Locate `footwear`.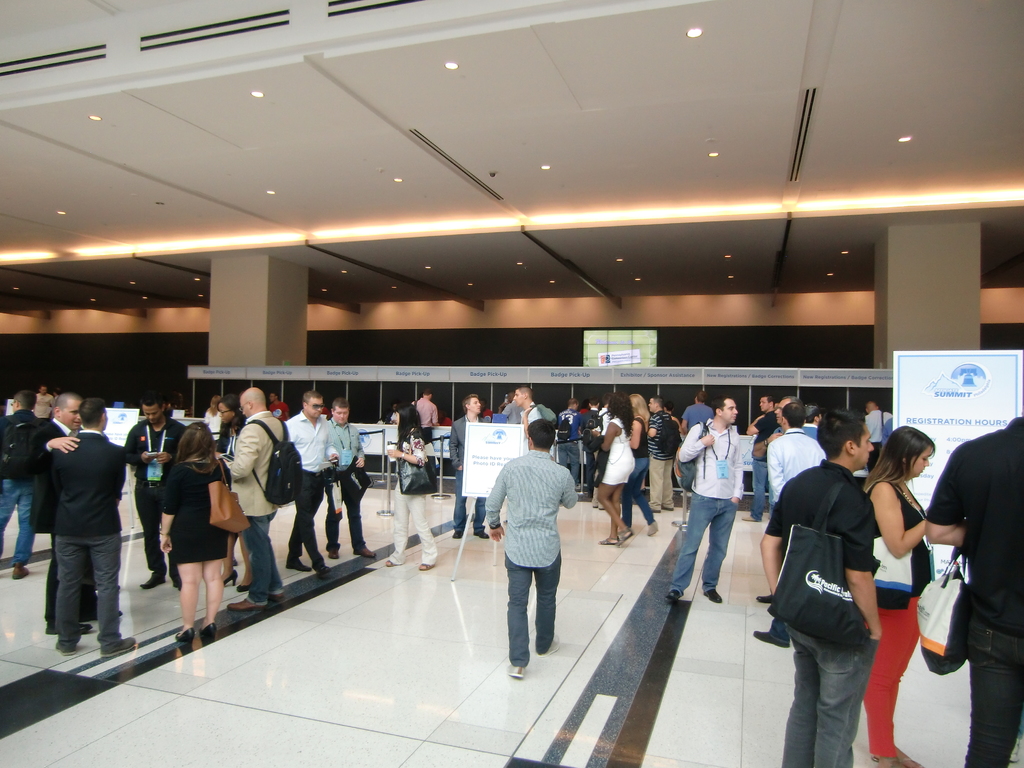
Bounding box: <bbox>102, 634, 141, 653</bbox>.
